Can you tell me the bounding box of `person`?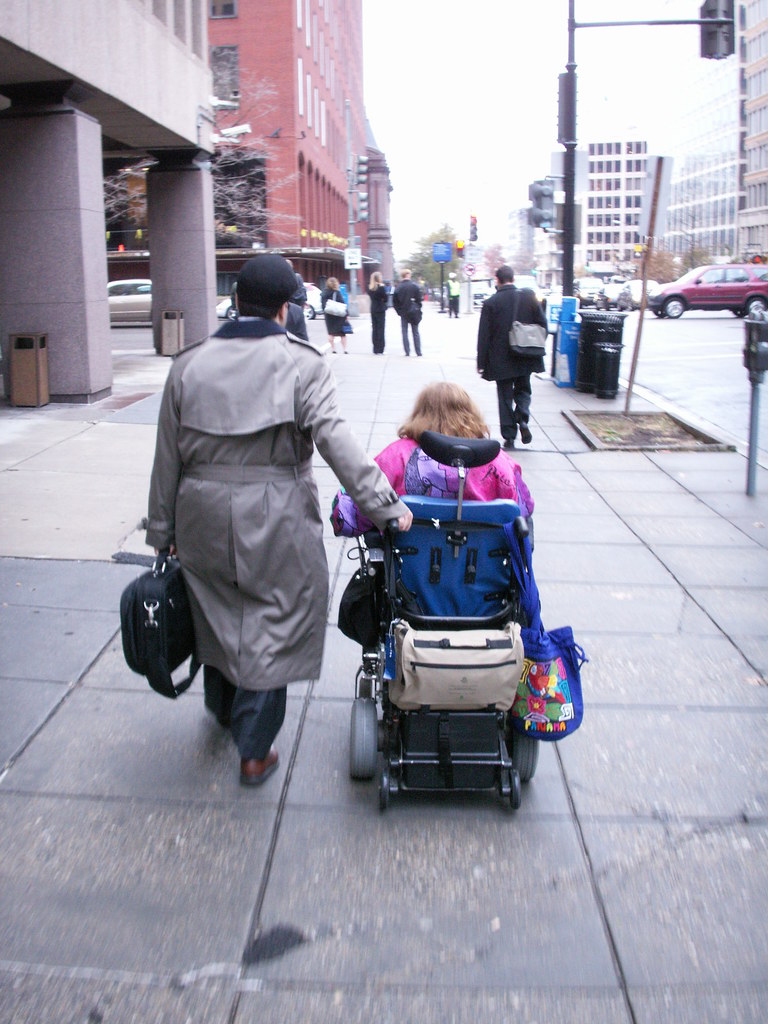
[367,272,388,356].
